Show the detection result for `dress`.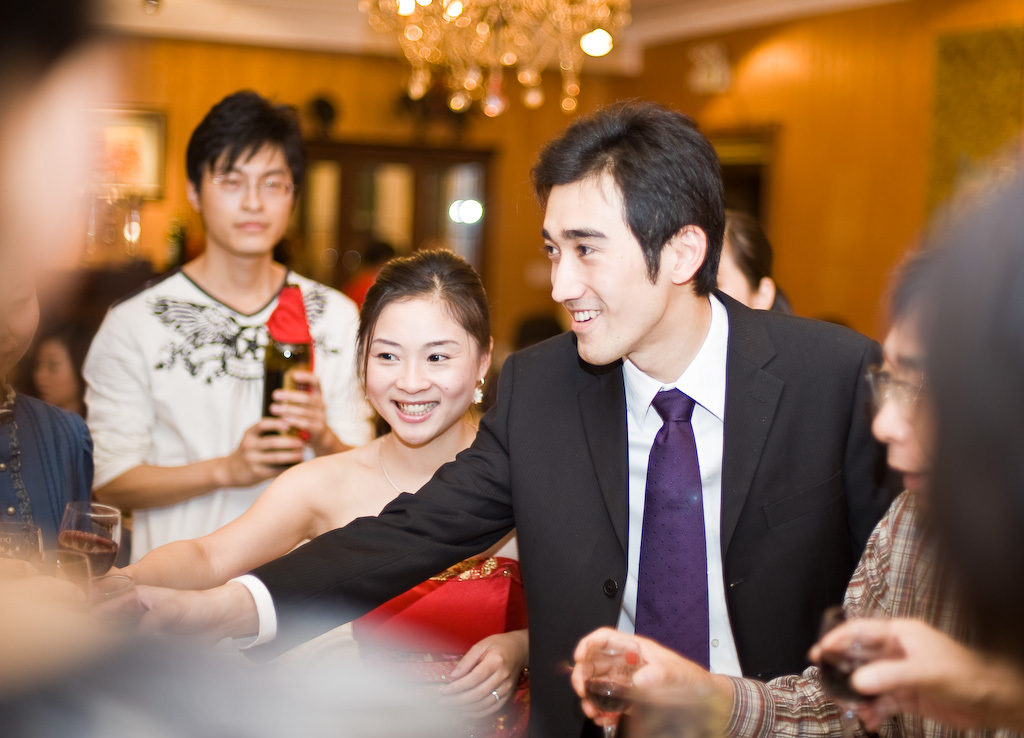
bbox=[709, 484, 1023, 737].
